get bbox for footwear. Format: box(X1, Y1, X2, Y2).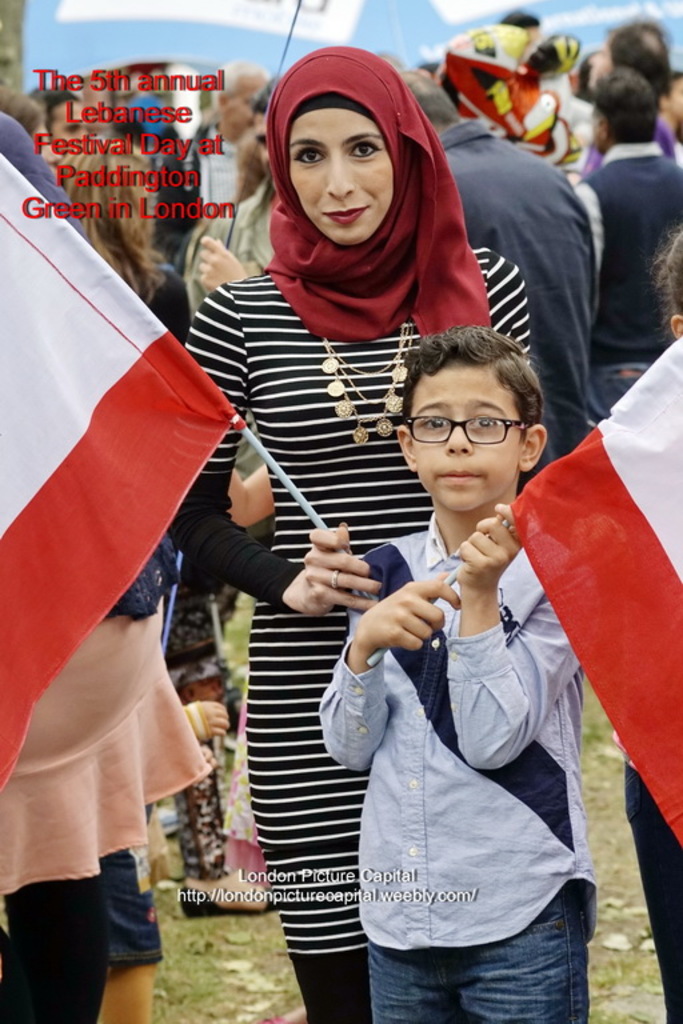
box(183, 863, 273, 913).
